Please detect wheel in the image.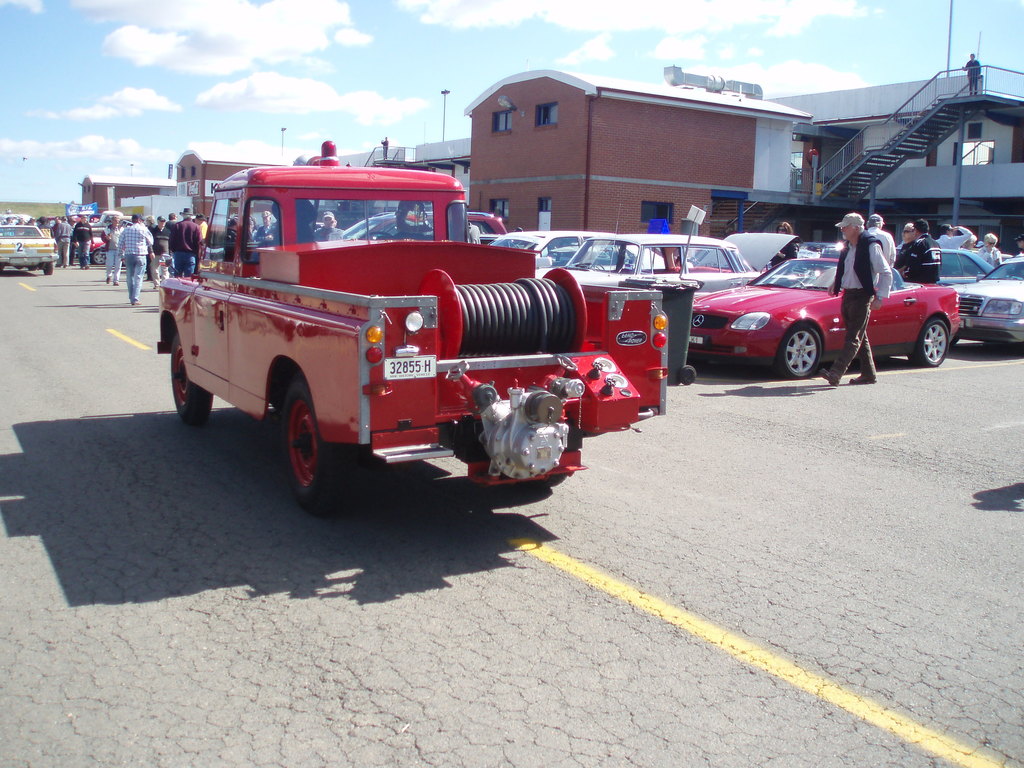
[x1=44, y1=262, x2=52, y2=278].
